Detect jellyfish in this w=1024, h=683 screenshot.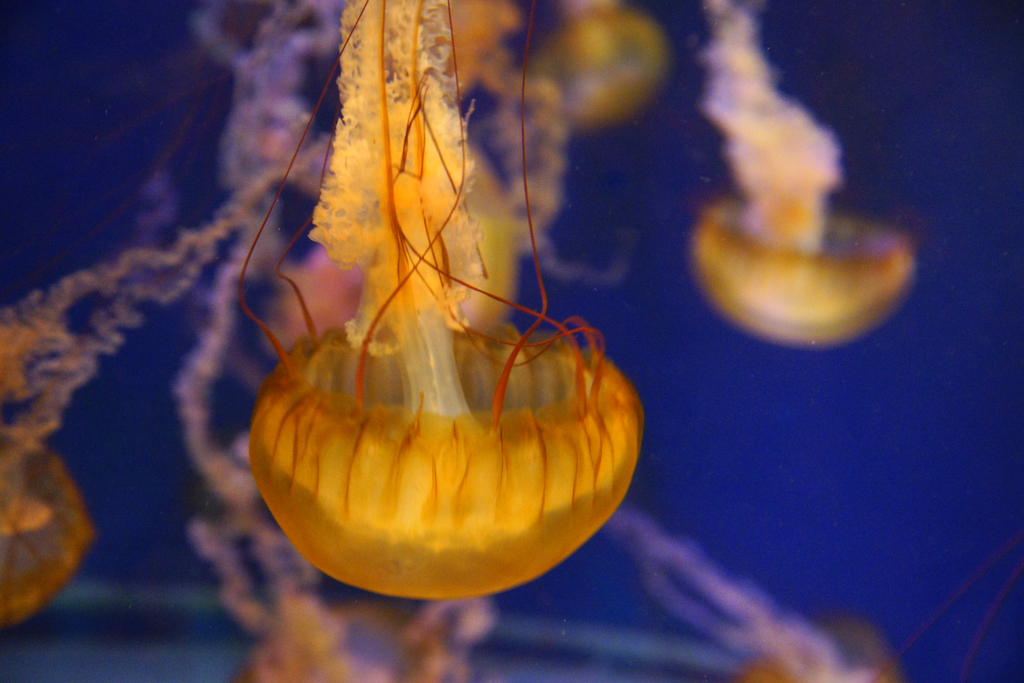
Detection: Rect(0, 160, 286, 636).
